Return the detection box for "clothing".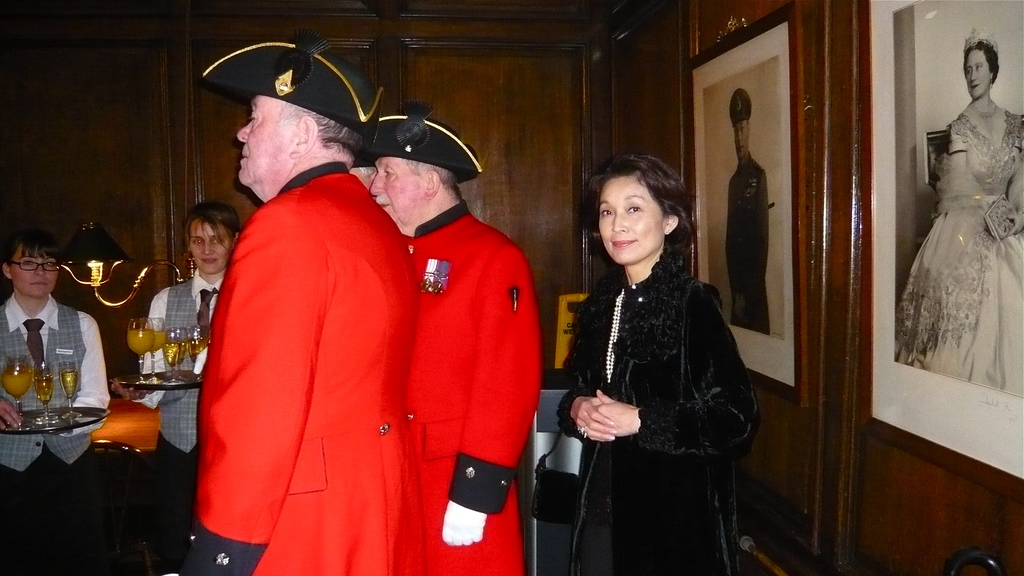
crop(412, 193, 541, 575).
